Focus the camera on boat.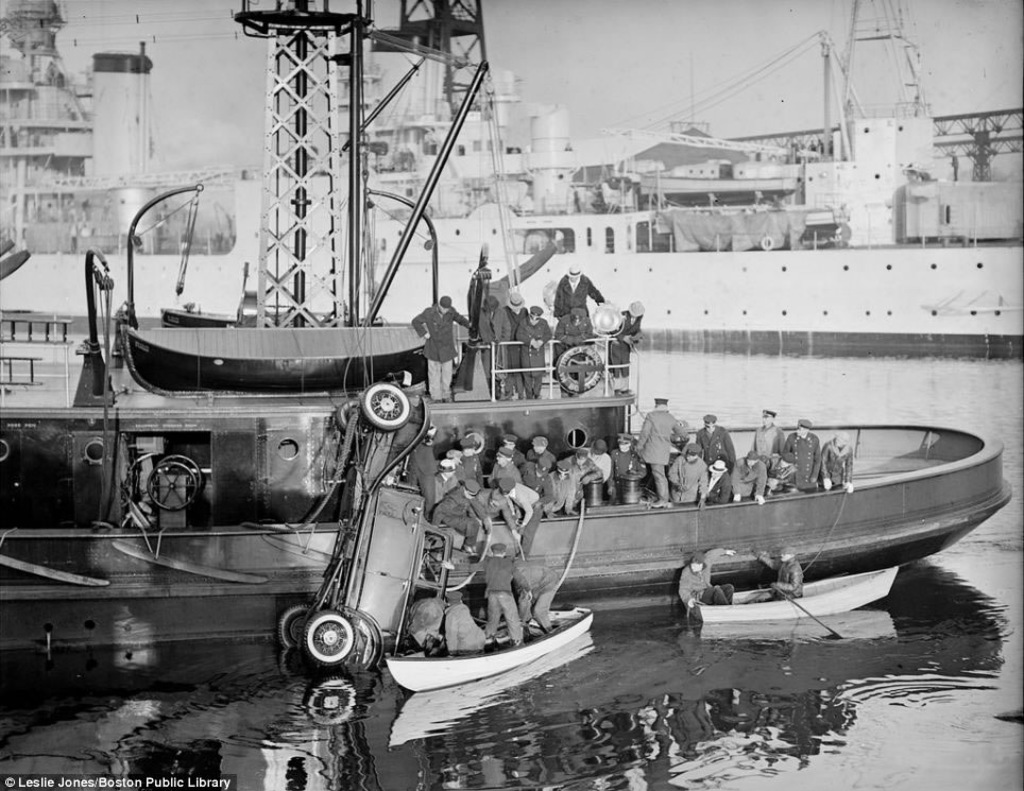
Focus region: x1=14, y1=28, x2=973, y2=664.
